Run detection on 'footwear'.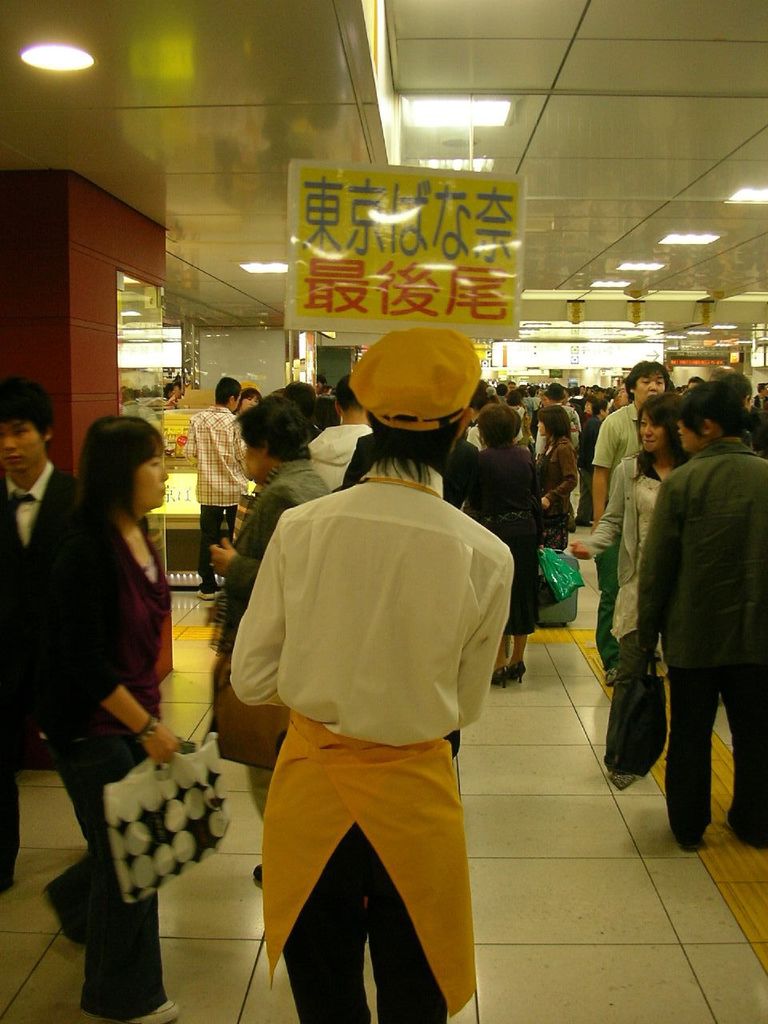
Result: [78, 1005, 180, 1023].
